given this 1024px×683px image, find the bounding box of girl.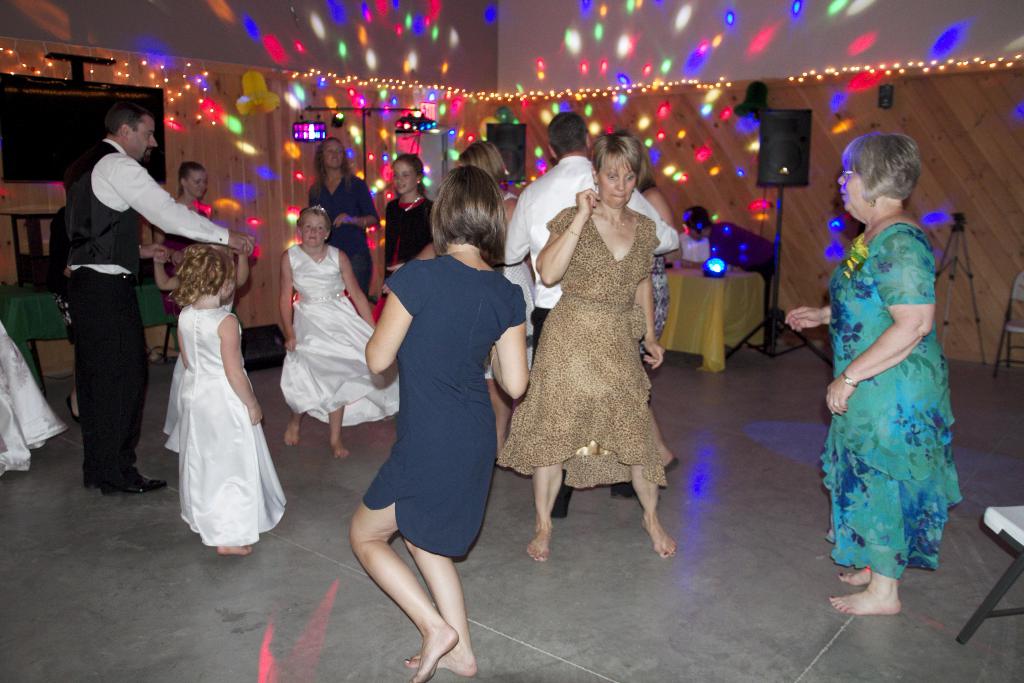
[x1=155, y1=162, x2=209, y2=241].
